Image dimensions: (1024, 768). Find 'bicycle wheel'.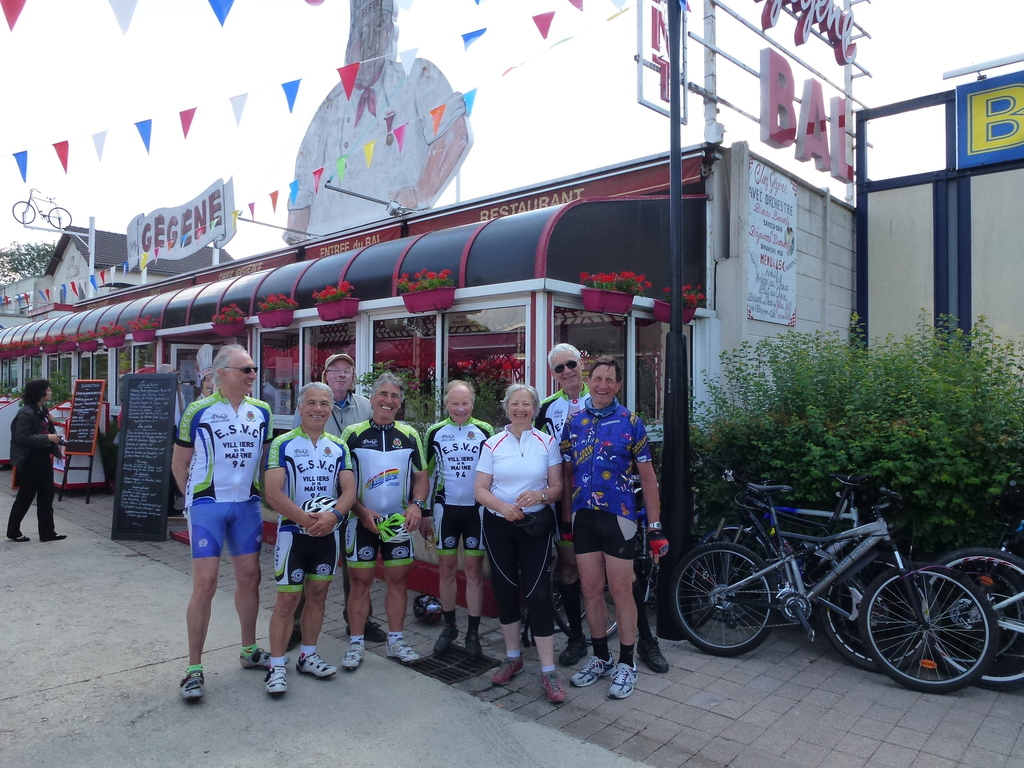
select_region(669, 536, 780, 657).
